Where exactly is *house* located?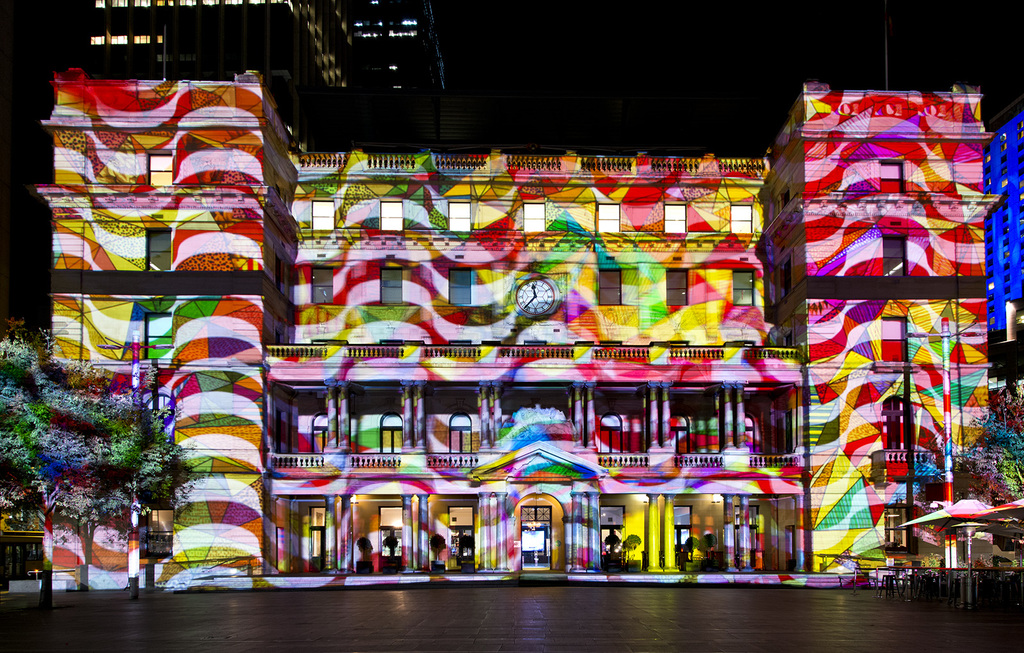
Its bounding box is BBox(2, 504, 48, 589).
